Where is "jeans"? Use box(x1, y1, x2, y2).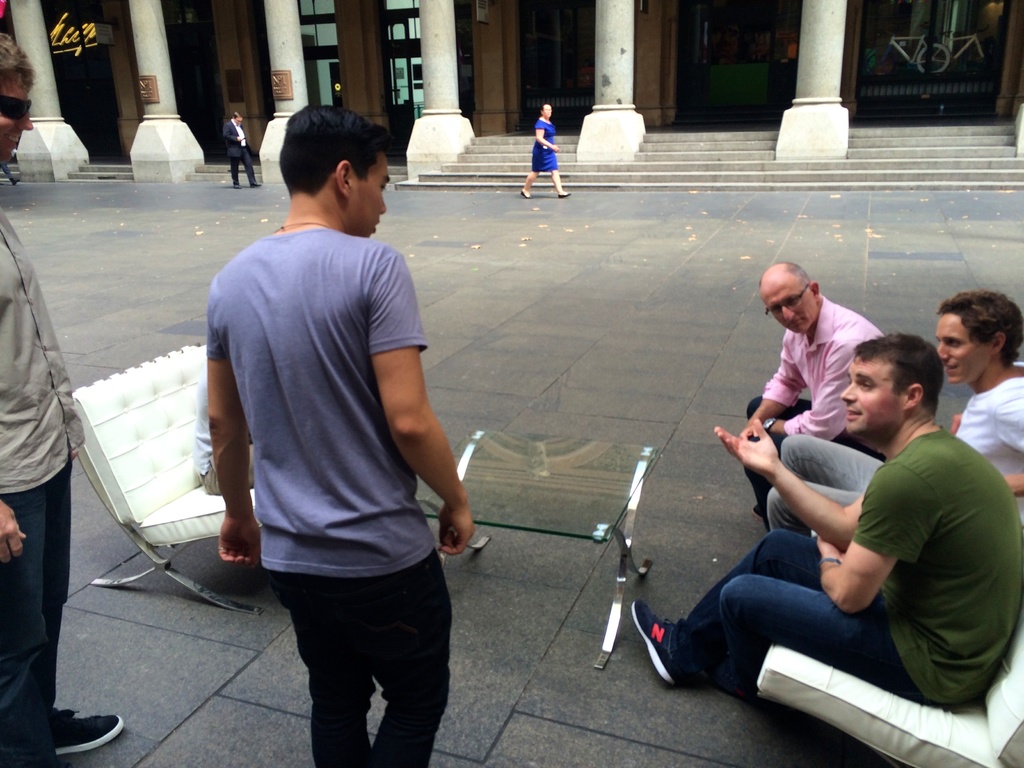
box(732, 390, 892, 483).
